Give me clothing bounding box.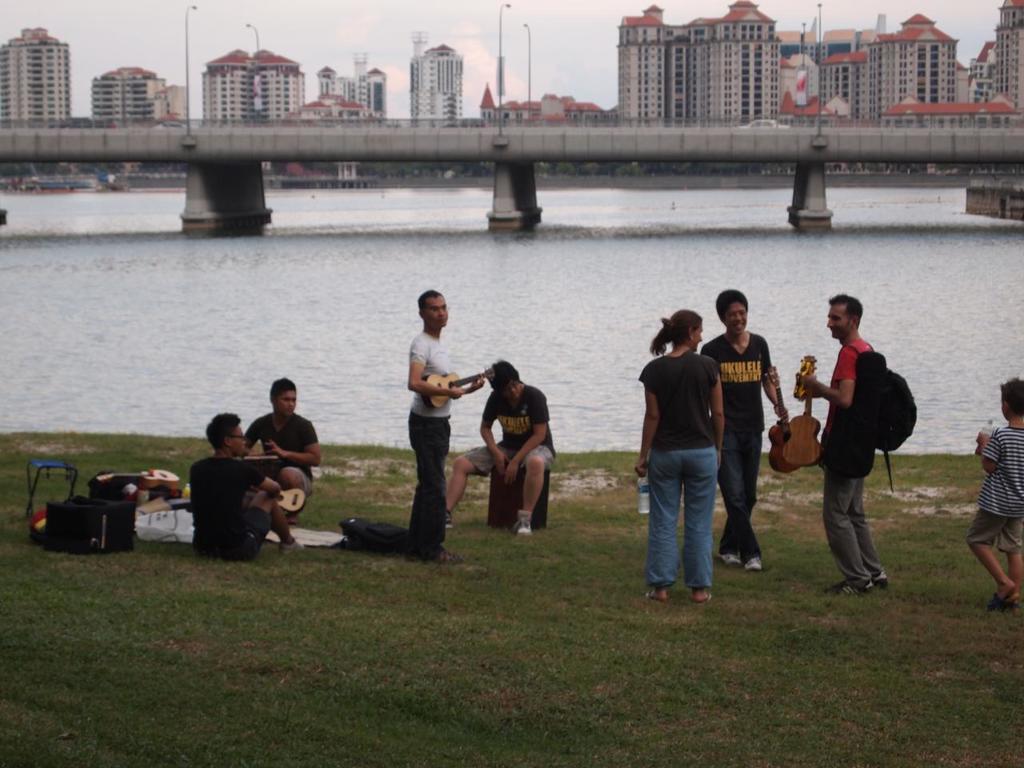
x1=974, y1=429, x2=1023, y2=569.
